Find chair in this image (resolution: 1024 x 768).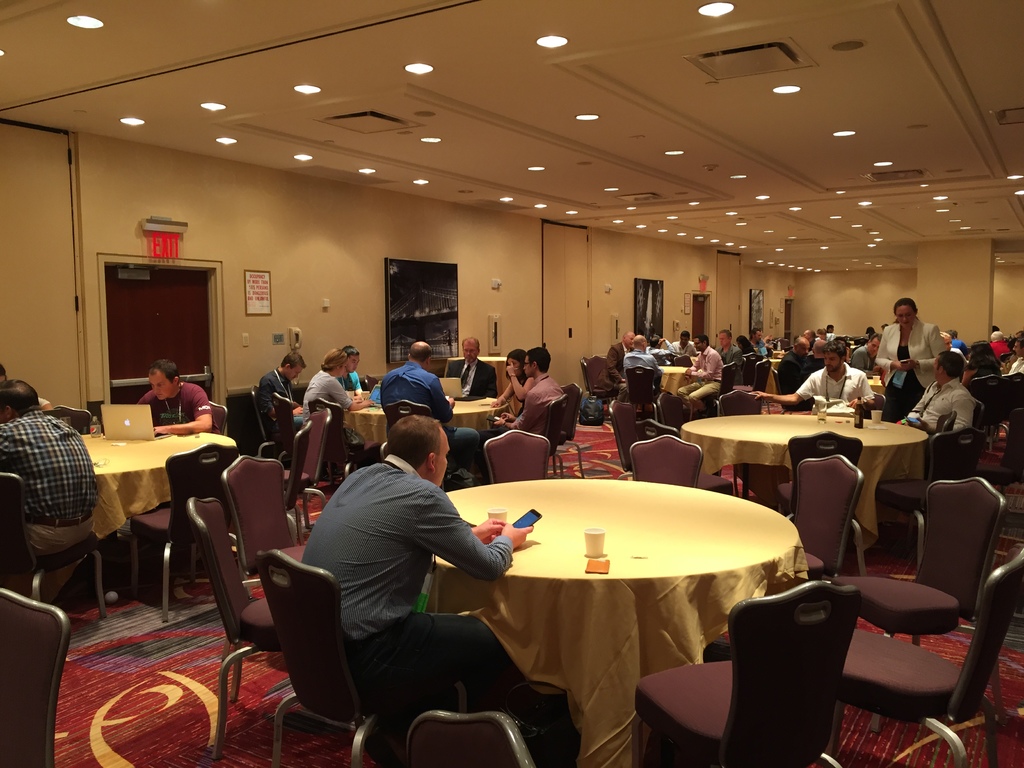
[218, 458, 294, 578].
